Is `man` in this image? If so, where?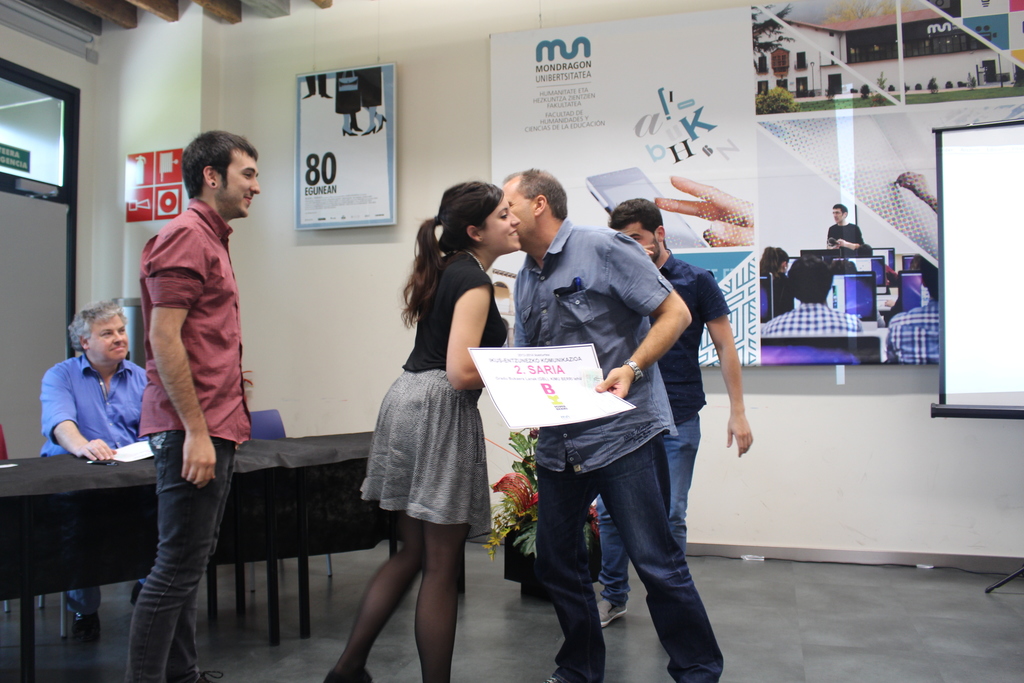
Yes, at rect(486, 165, 721, 682).
